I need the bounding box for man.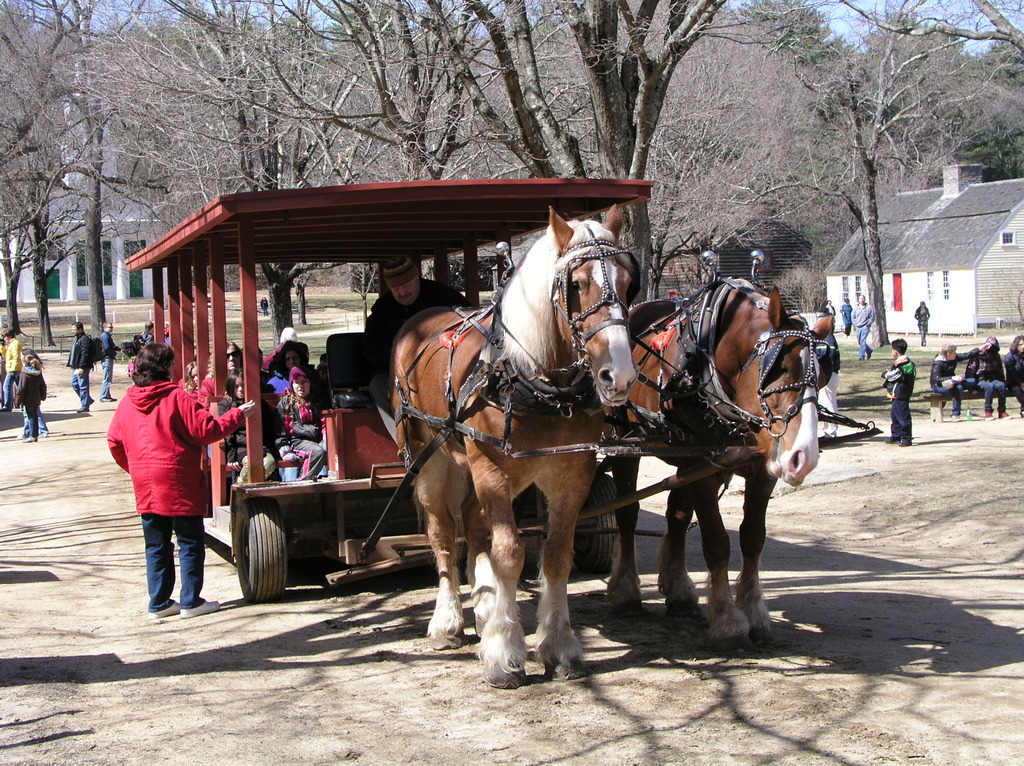
Here it is: 100,320,114,401.
